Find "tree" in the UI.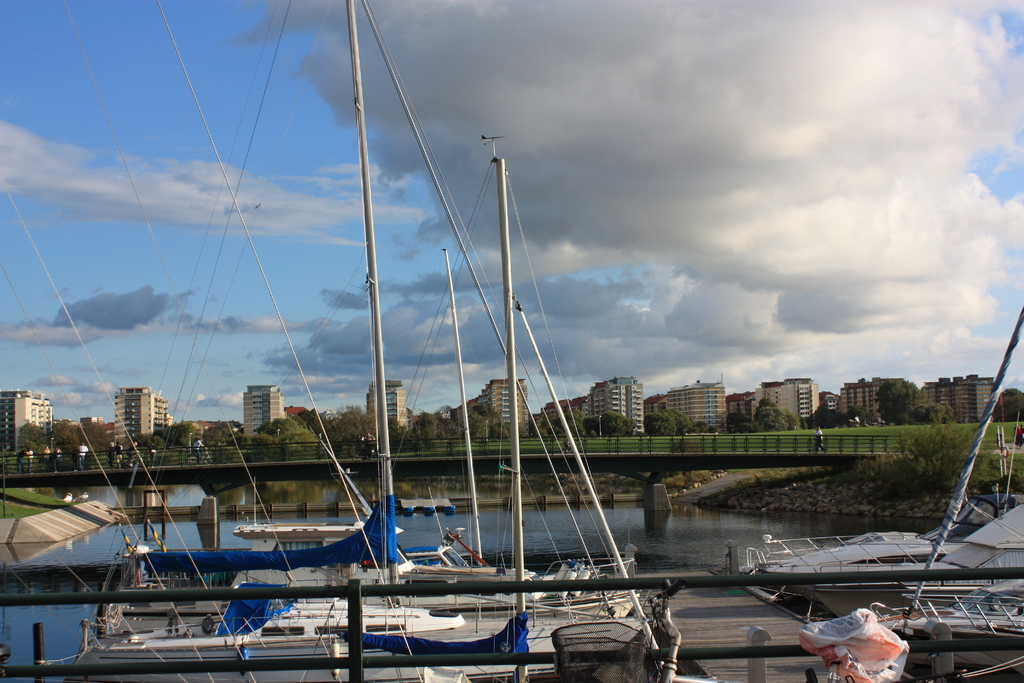
UI element at 245:409:307:441.
